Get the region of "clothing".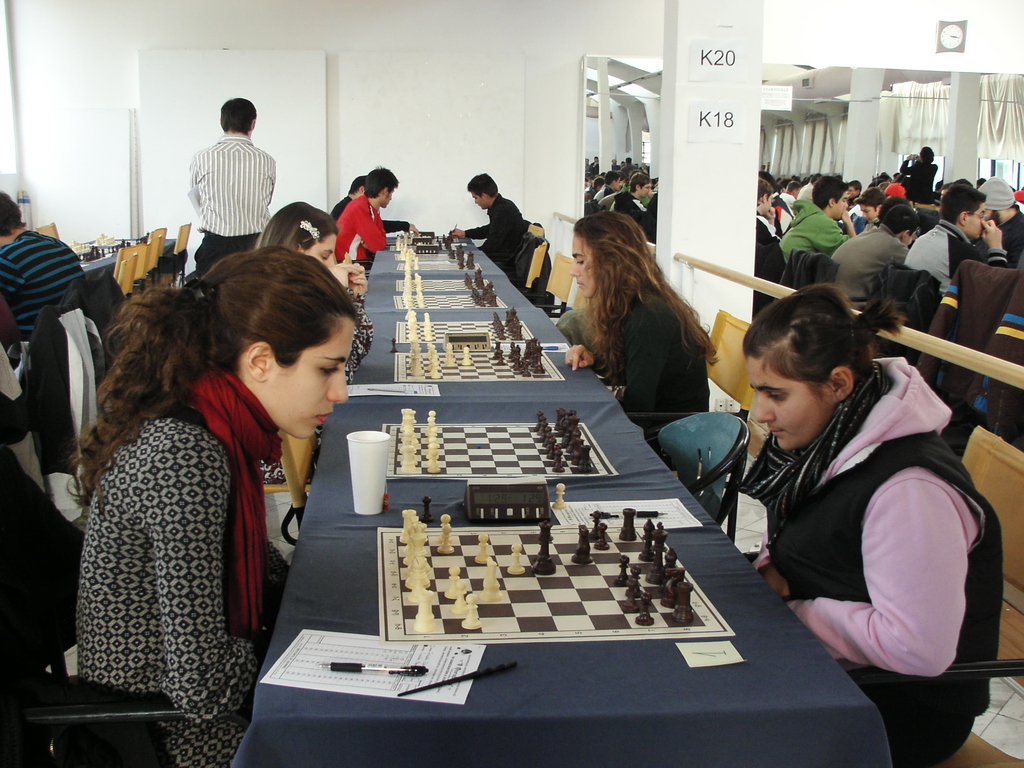
[x1=467, y1=196, x2=541, y2=289].
